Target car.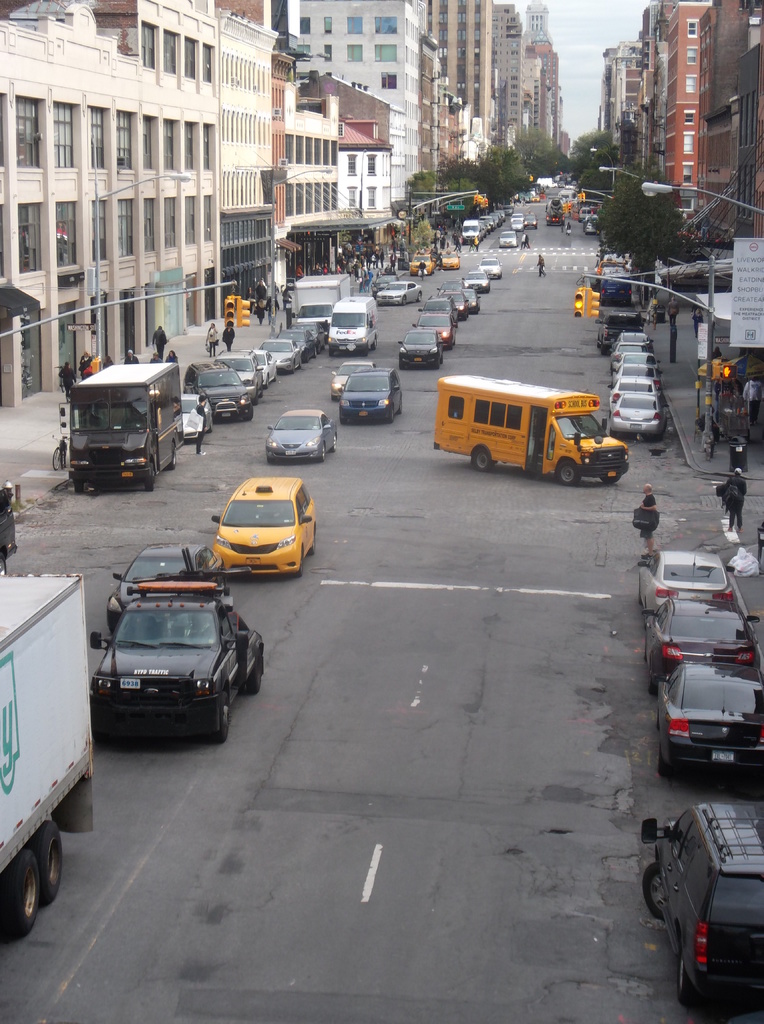
Target region: l=641, t=801, r=763, b=1007.
